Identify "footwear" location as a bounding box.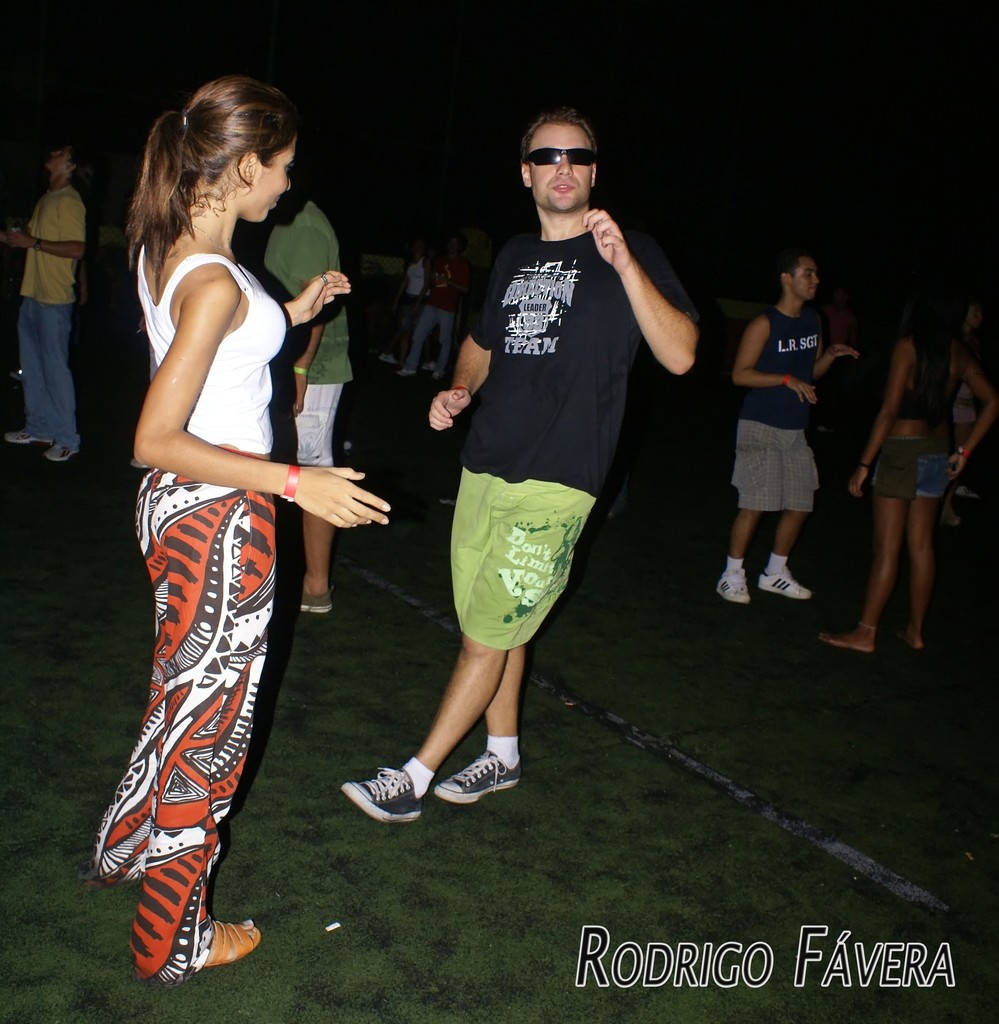
[713, 567, 748, 607].
